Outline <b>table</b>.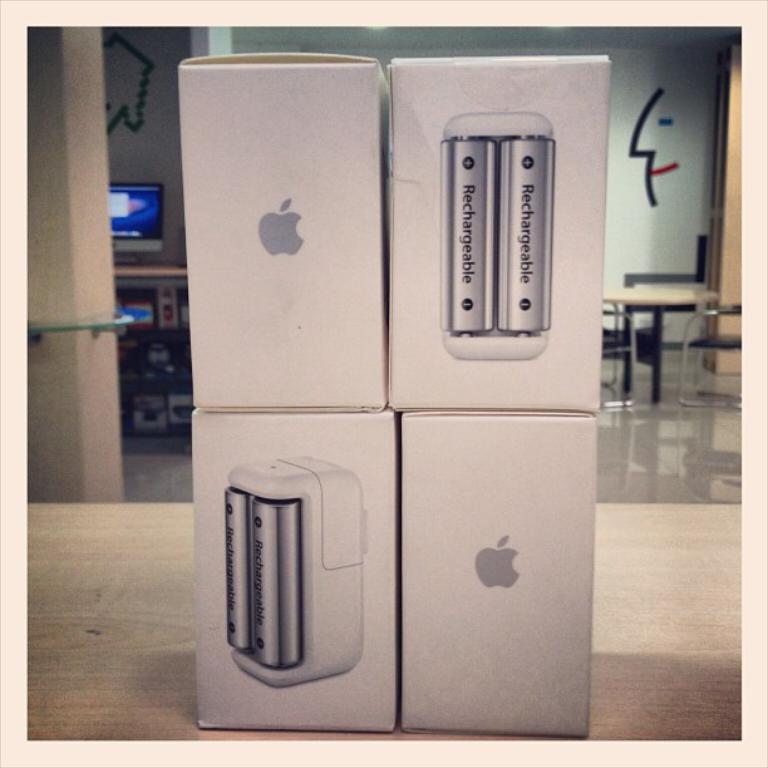
Outline: (108, 252, 188, 409).
